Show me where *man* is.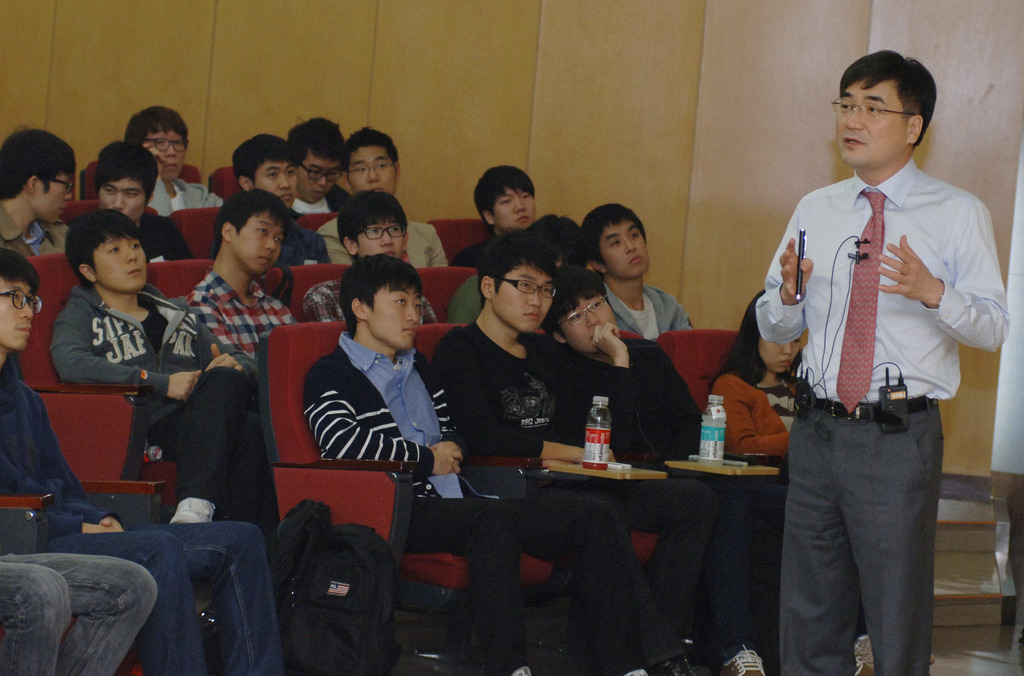
*man* is at 442:241:605:481.
